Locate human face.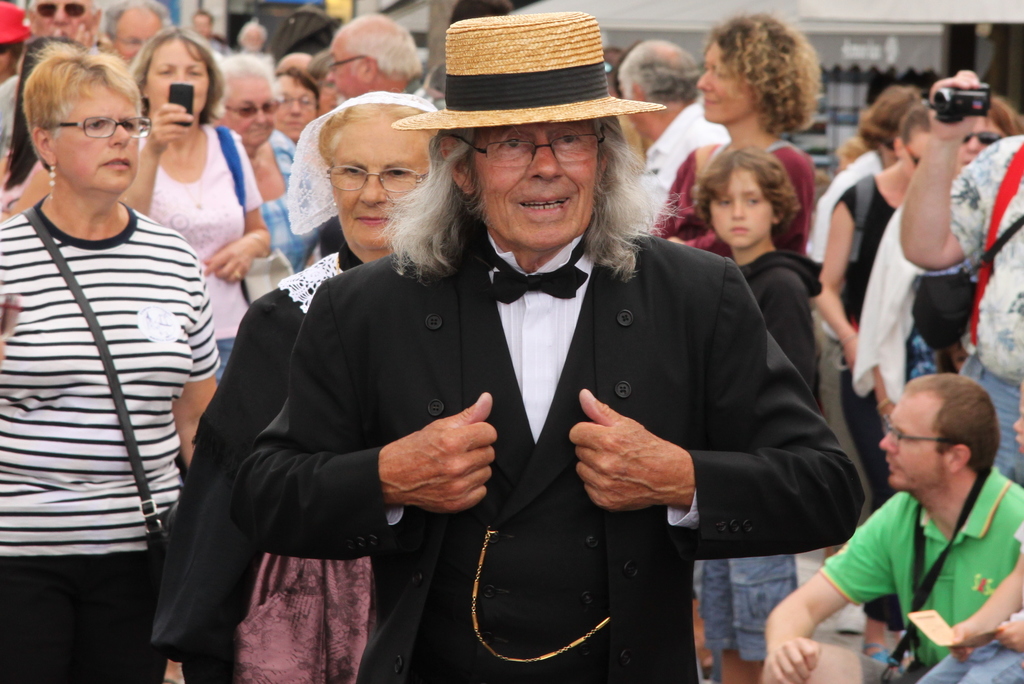
Bounding box: locate(224, 77, 274, 151).
